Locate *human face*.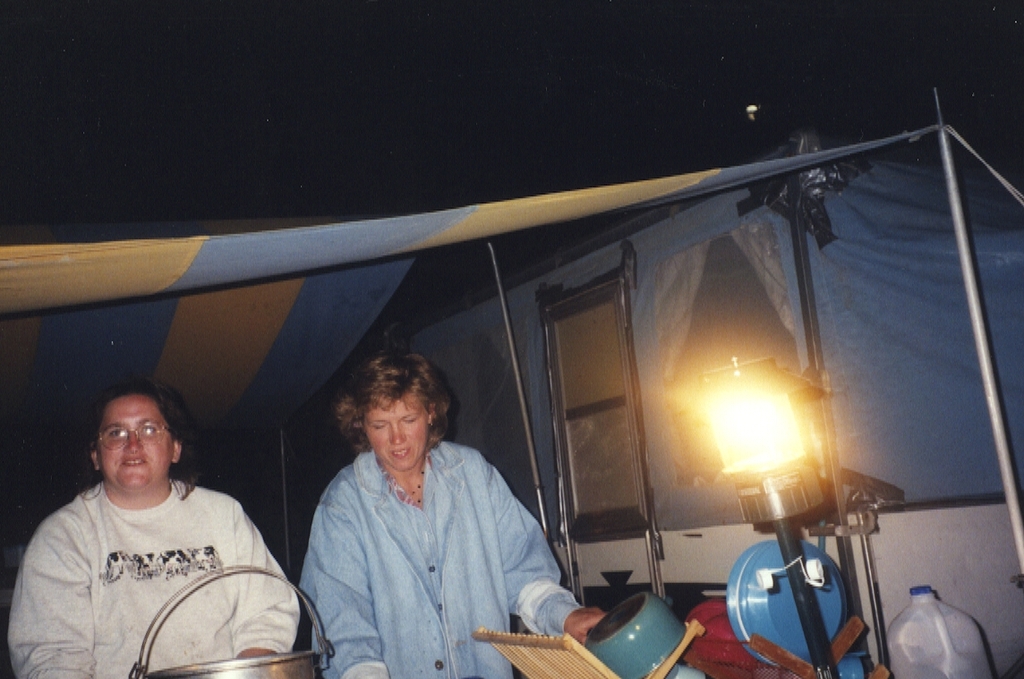
Bounding box: locate(364, 400, 432, 466).
